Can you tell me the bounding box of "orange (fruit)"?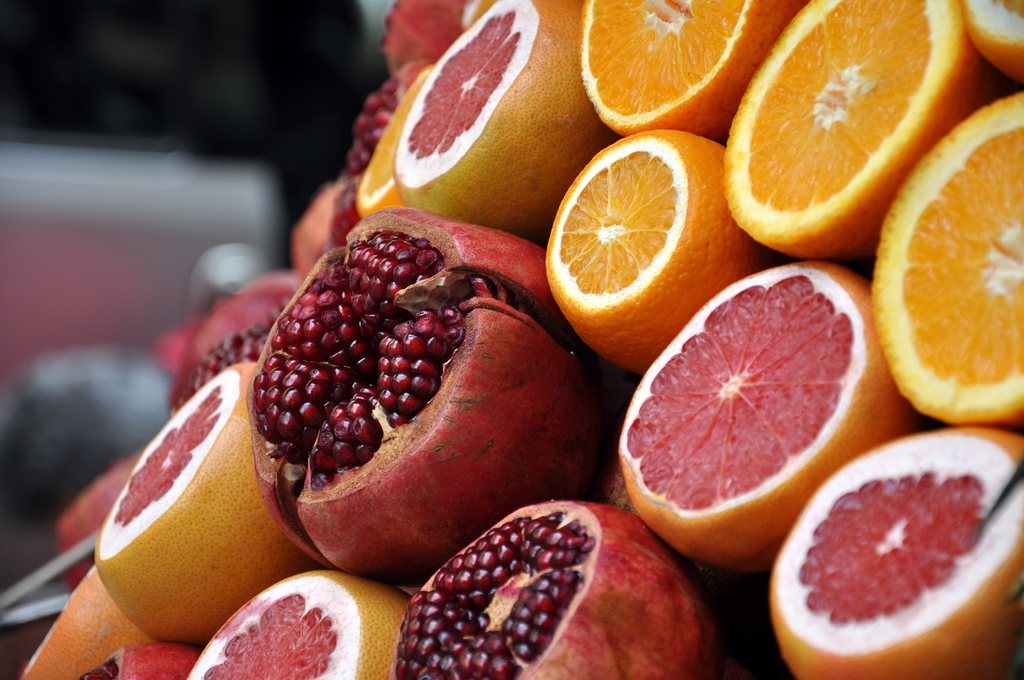
(left=579, top=0, right=787, bottom=133).
